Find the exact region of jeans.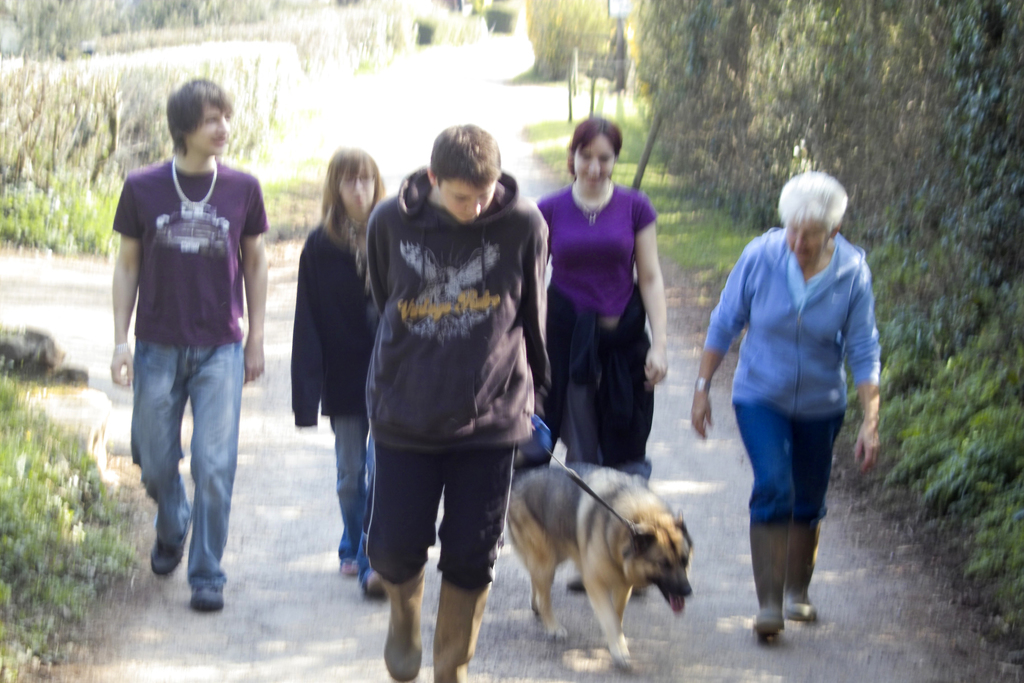
Exact region: bbox=(123, 329, 255, 600).
